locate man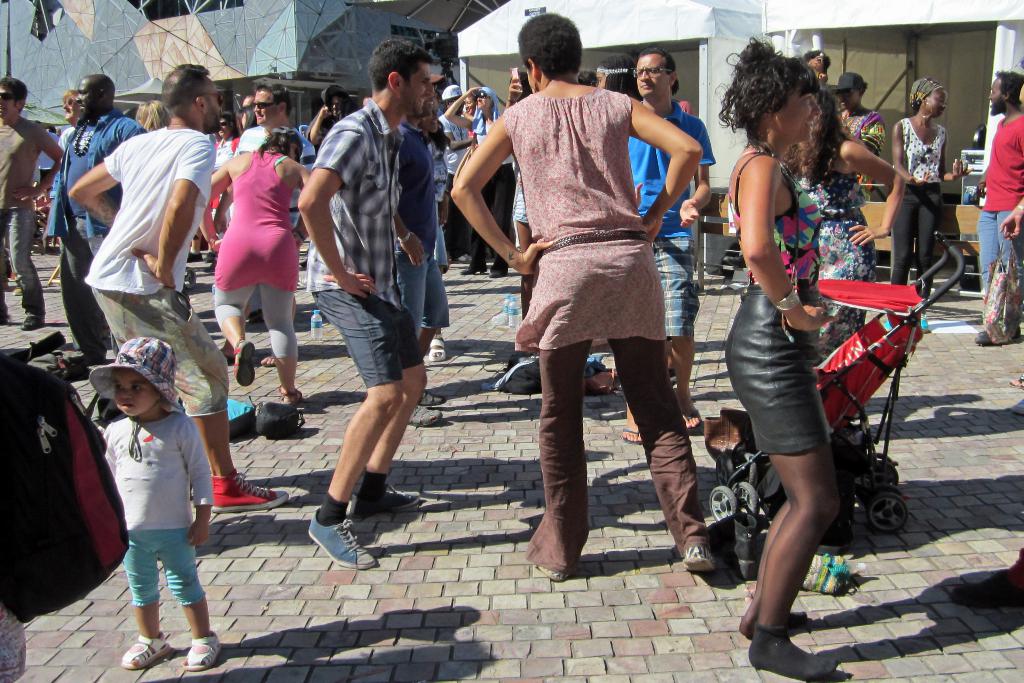
left=980, top=70, right=1023, bottom=301
